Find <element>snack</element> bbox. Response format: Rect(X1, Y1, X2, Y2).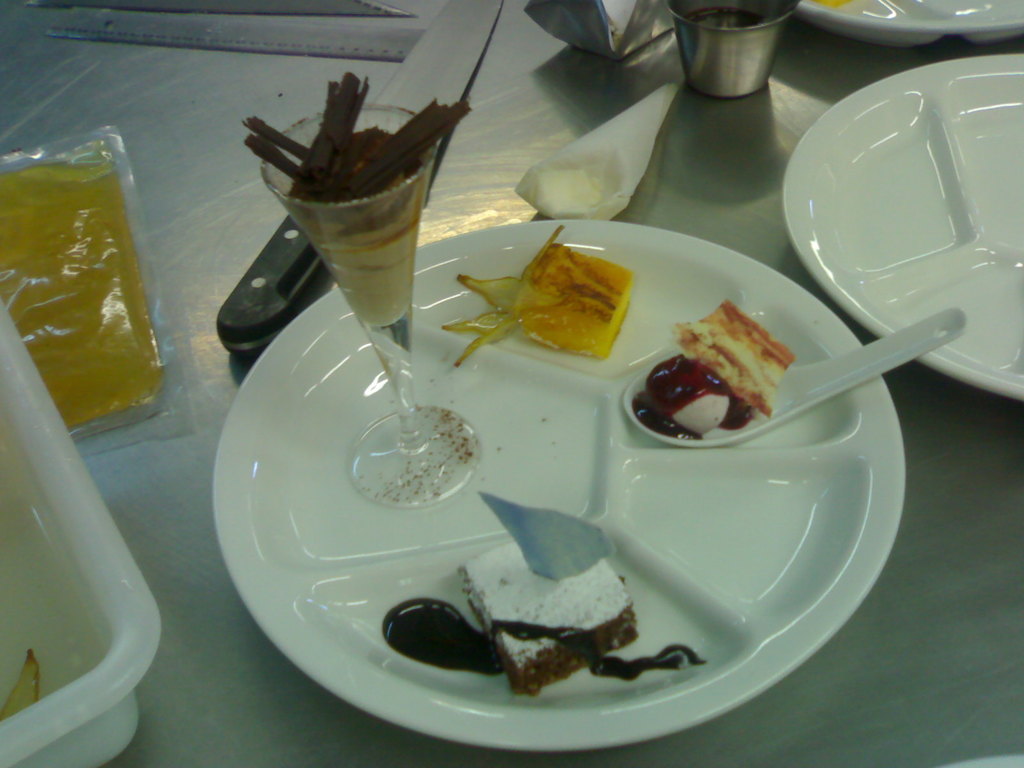
Rect(624, 310, 794, 464).
